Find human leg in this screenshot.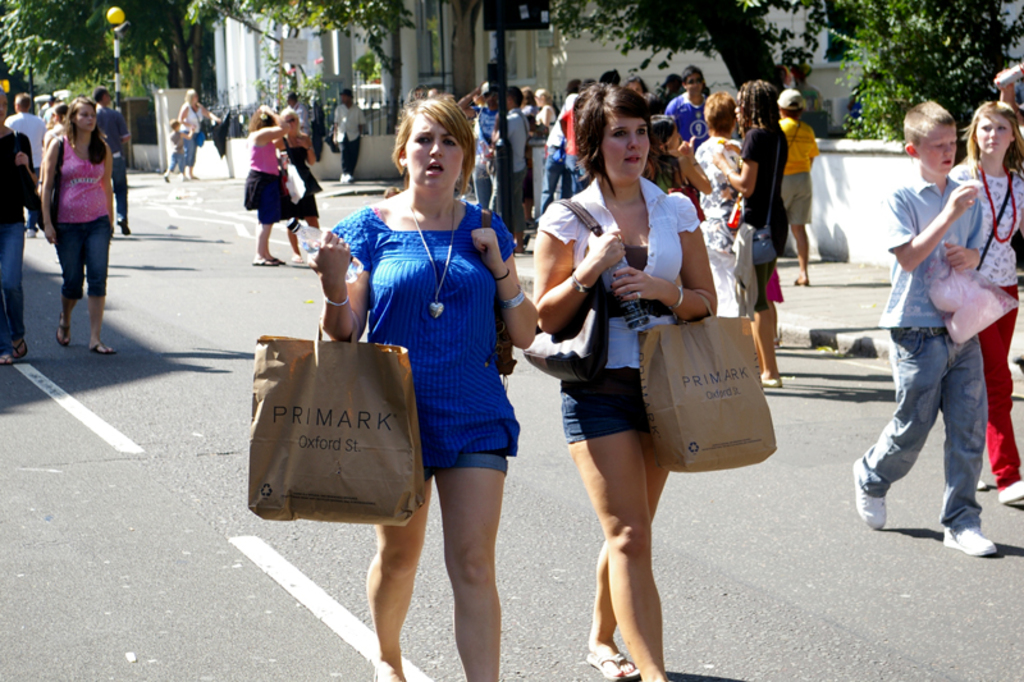
The bounding box for human leg is <bbox>252, 171, 279, 266</bbox>.
